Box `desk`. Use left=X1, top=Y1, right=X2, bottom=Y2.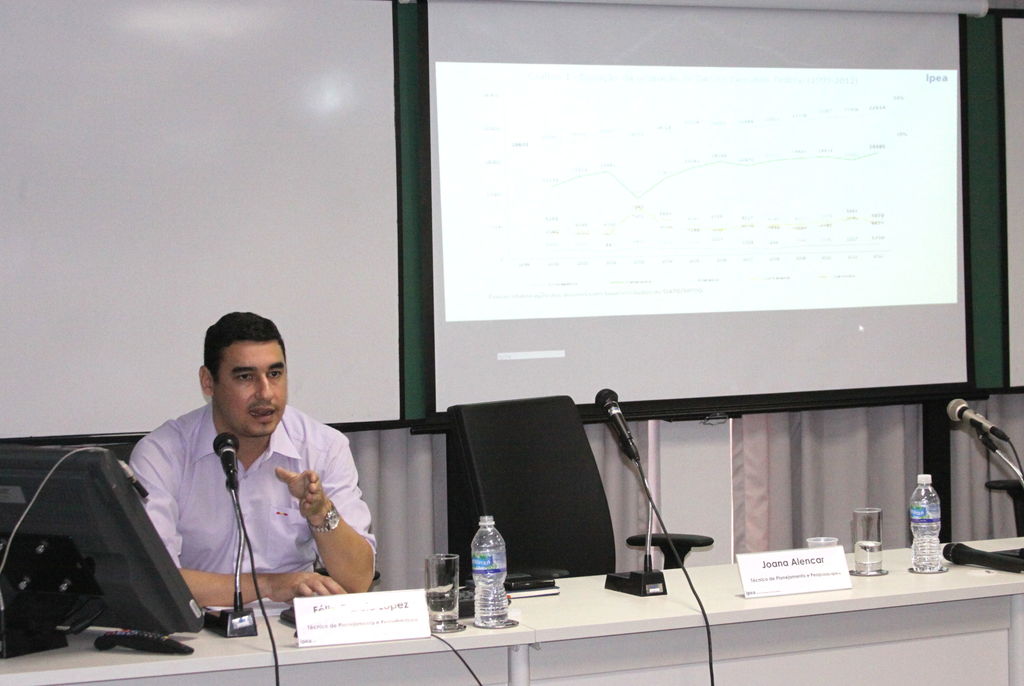
left=0, top=534, right=1023, bottom=685.
